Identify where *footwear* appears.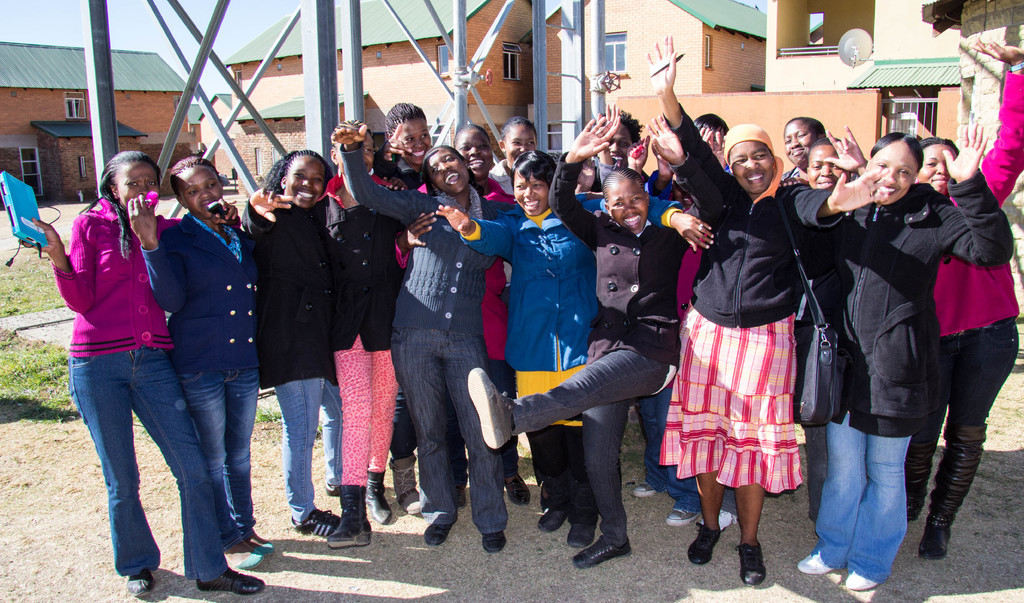
Appears at bbox=(250, 543, 275, 561).
